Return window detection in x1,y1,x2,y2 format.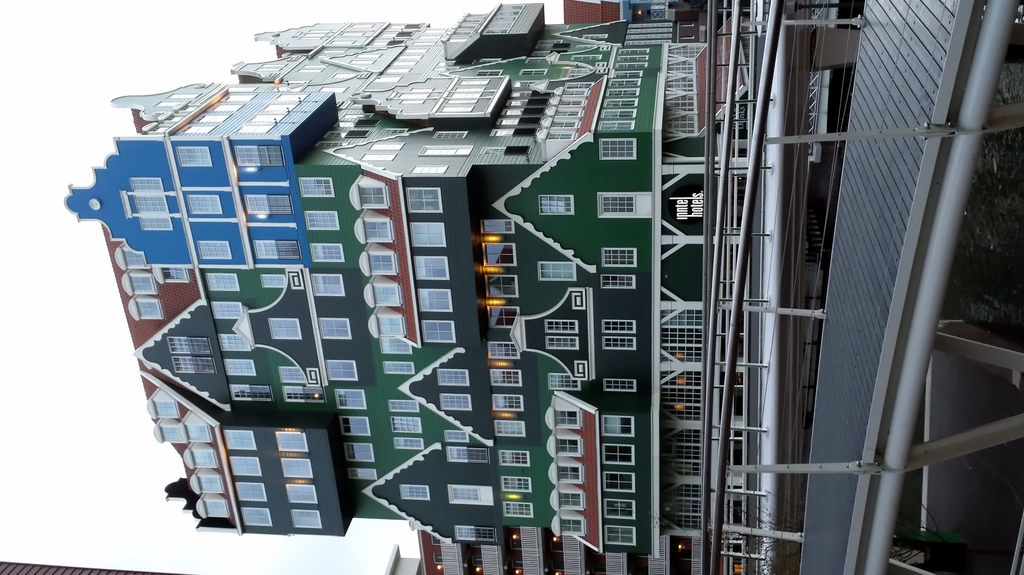
378,333,413,357.
